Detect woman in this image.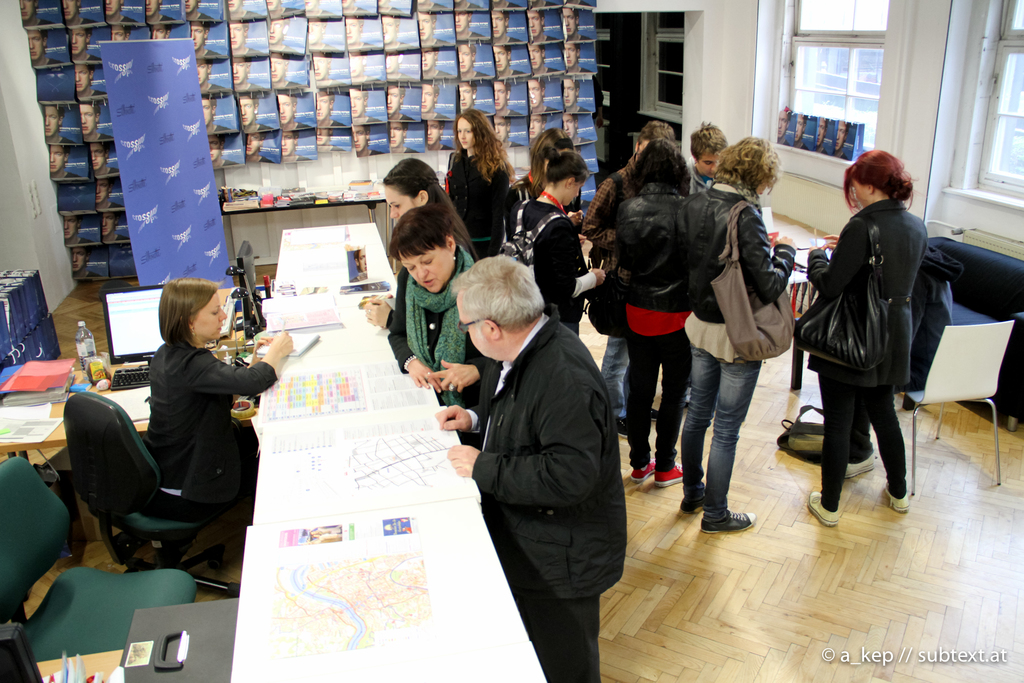
Detection: [610, 139, 695, 490].
